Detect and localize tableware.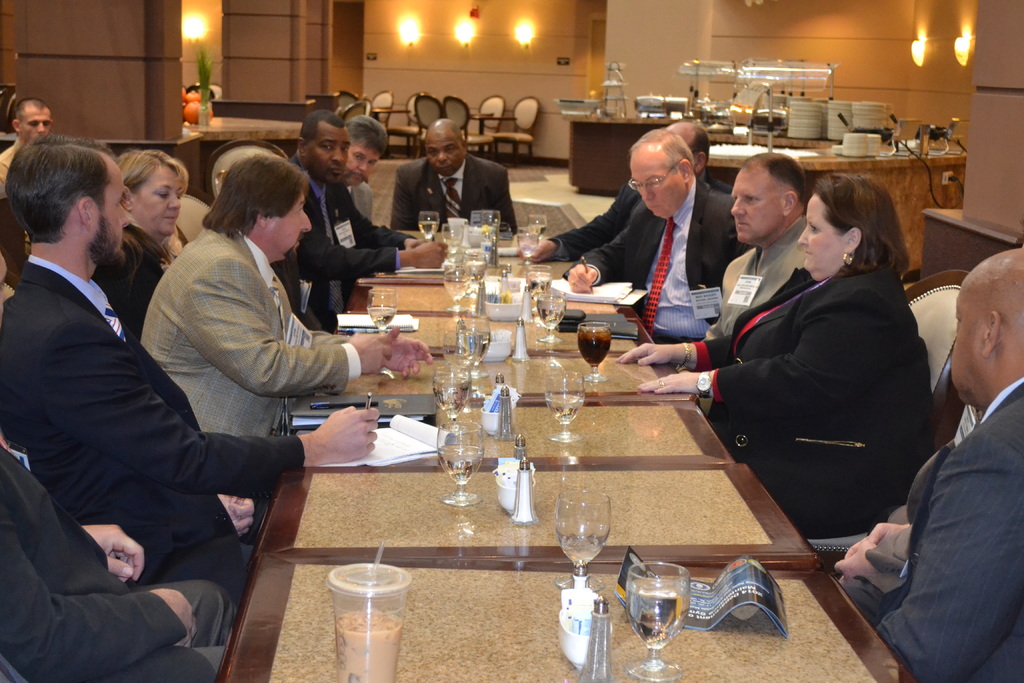
Localized at bbox(323, 577, 417, 656).
